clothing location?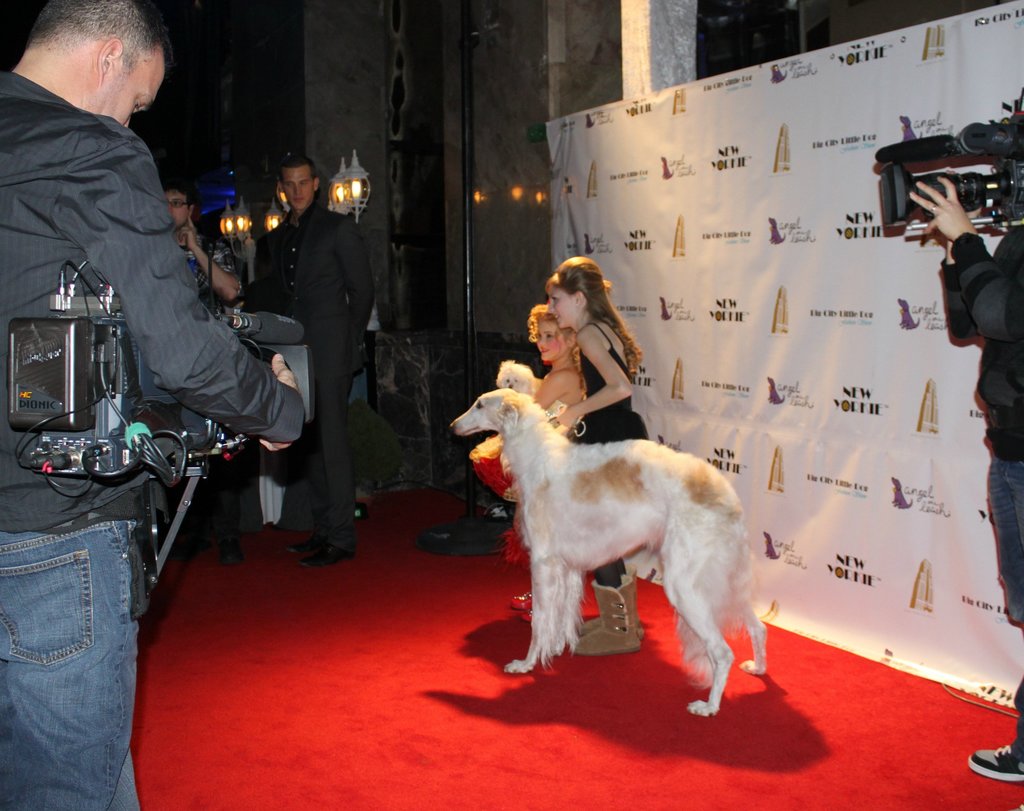
[573, 324, 647, 587]
